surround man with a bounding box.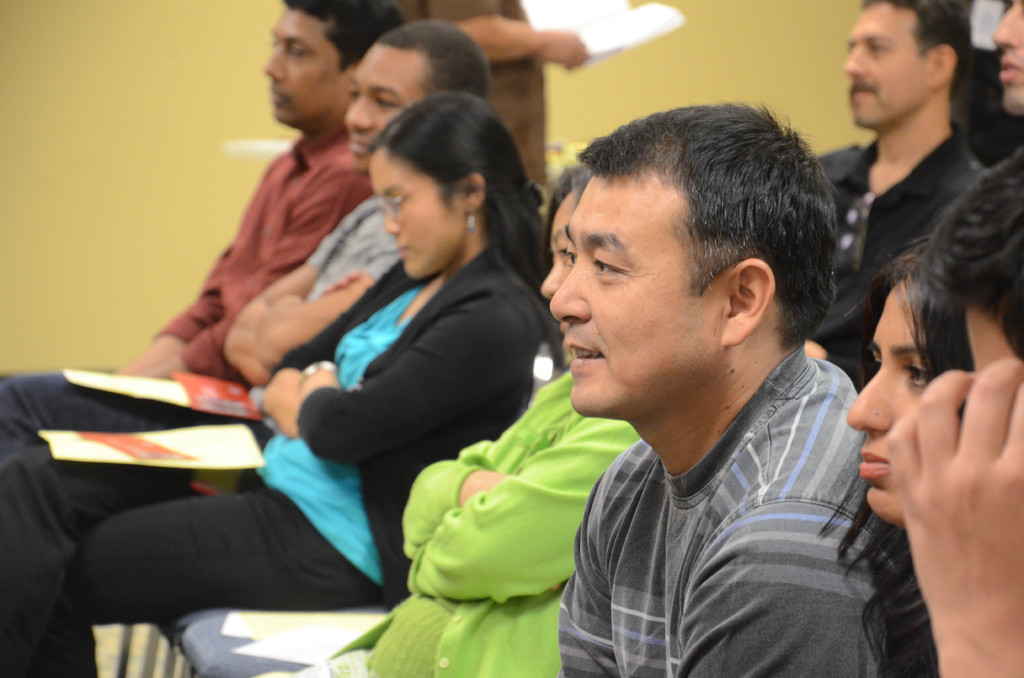
<box>454,48,925,666</box>.
